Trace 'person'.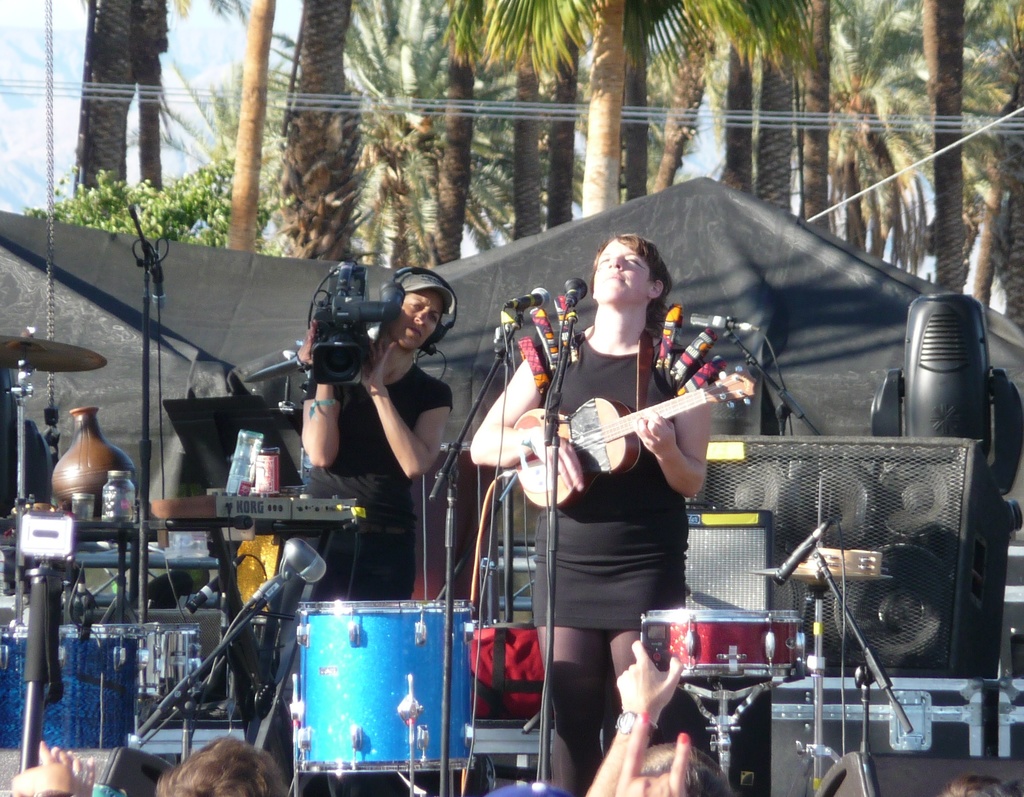
Traced to 296 265 455 600.
